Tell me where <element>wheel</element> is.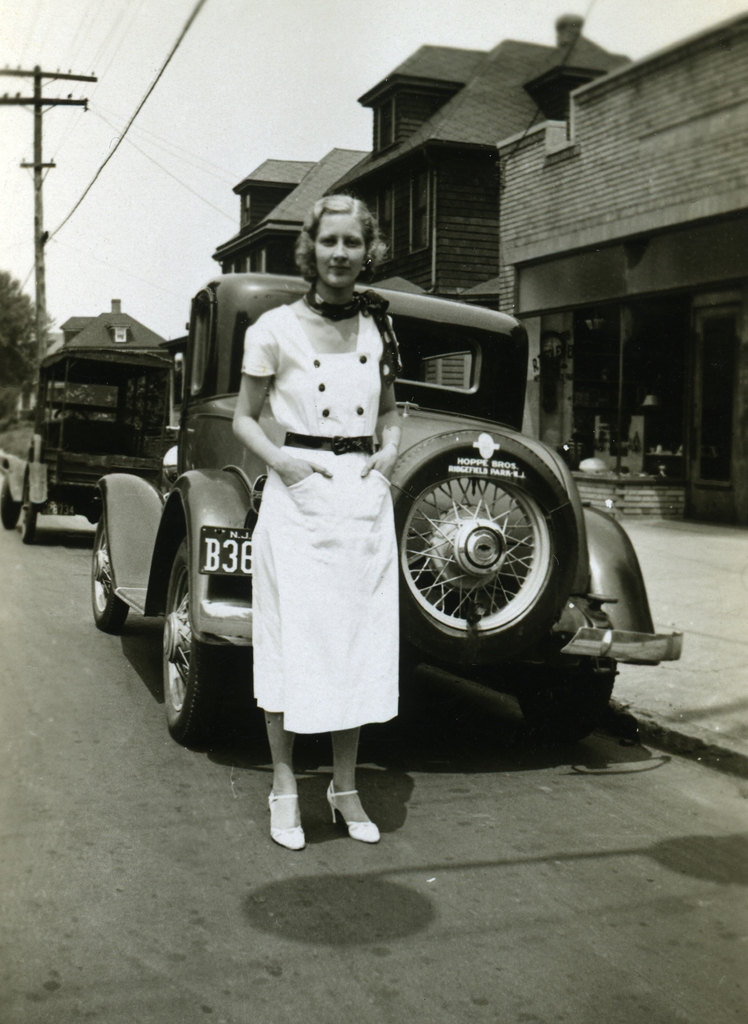
<element>wheel</element> is at <bbox>3, 467, 26, 531</bbox>.
